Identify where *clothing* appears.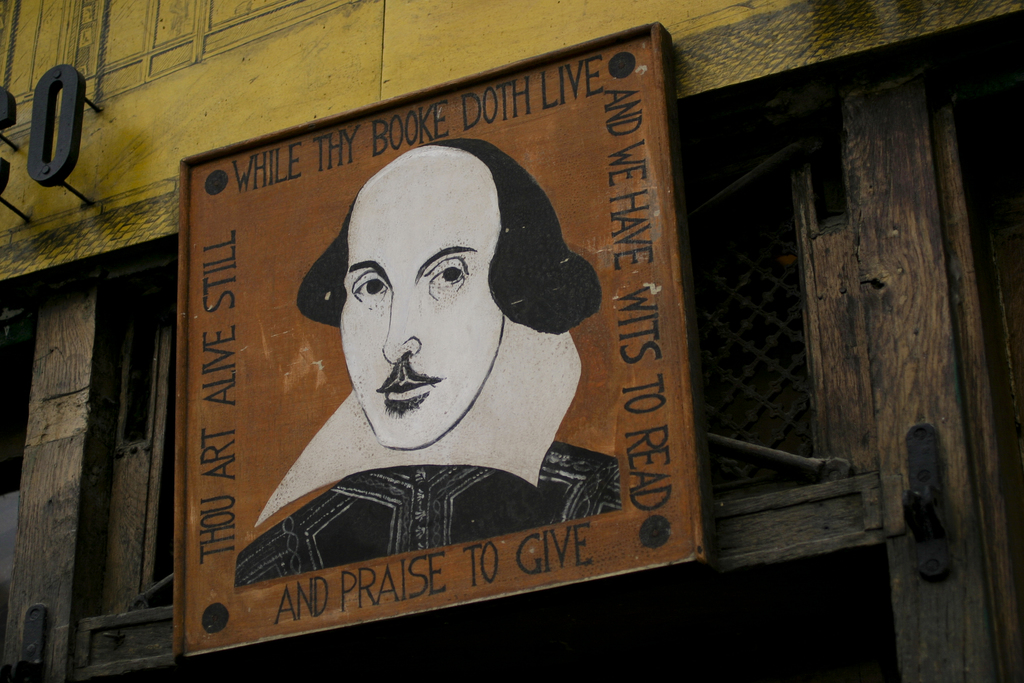
Appears at 237:318:618:583.
